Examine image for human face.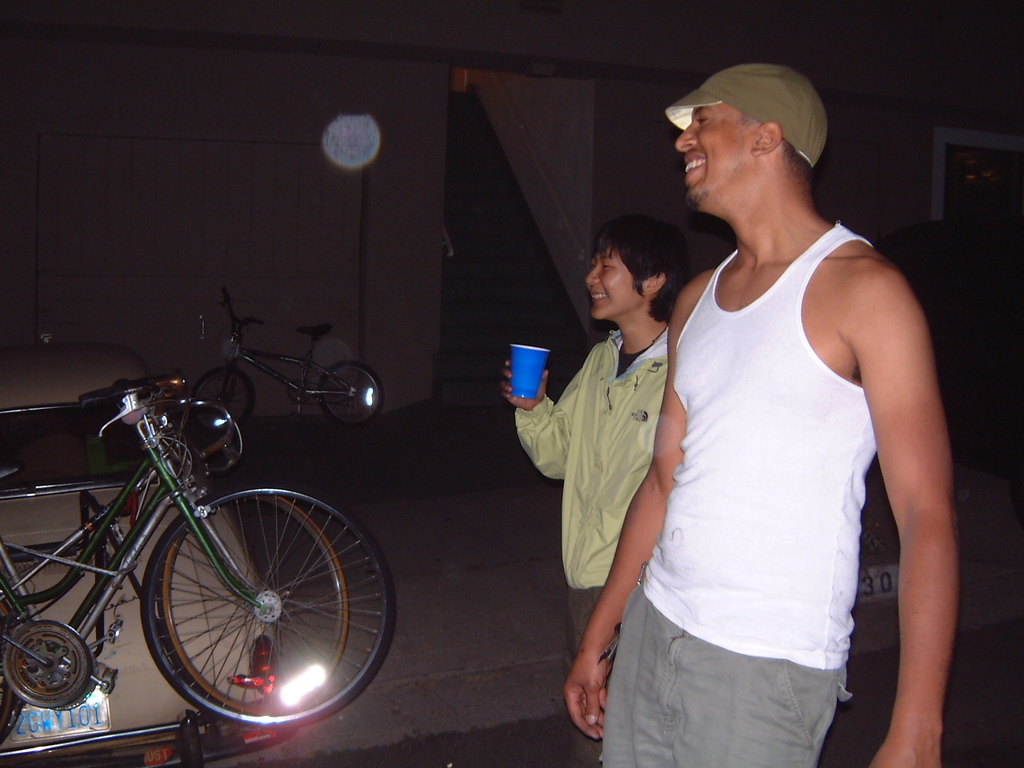
Examination result: 676,102,748,214.
